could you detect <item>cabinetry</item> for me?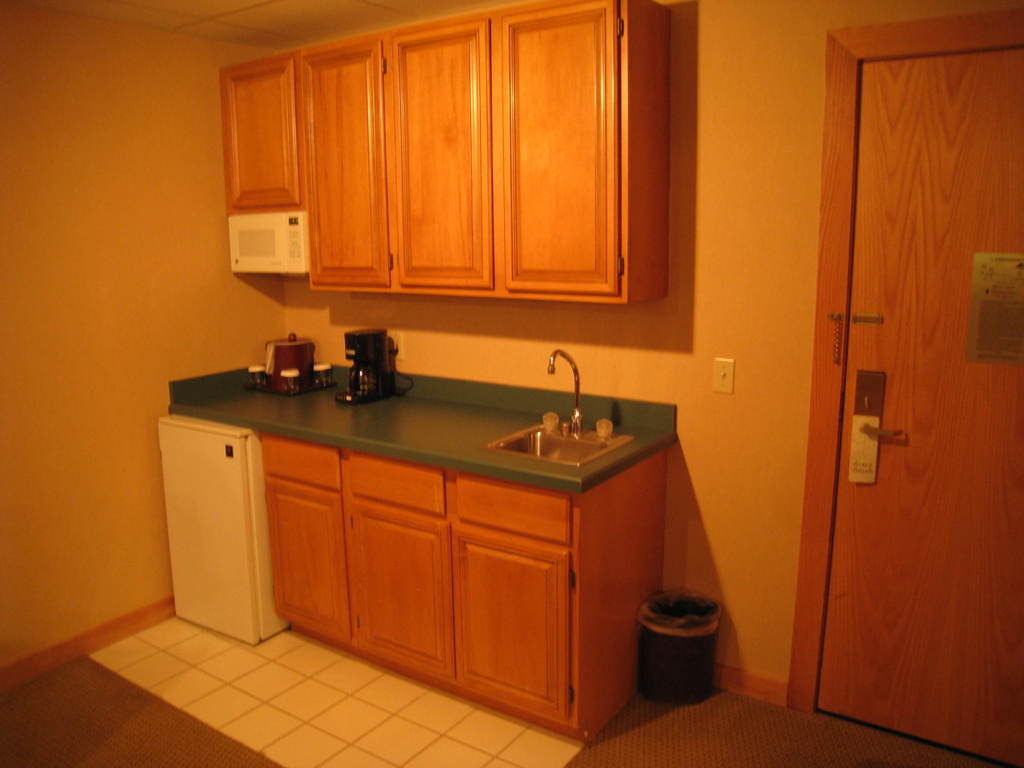
Detection result: box=[154, 403, 308, 648].
